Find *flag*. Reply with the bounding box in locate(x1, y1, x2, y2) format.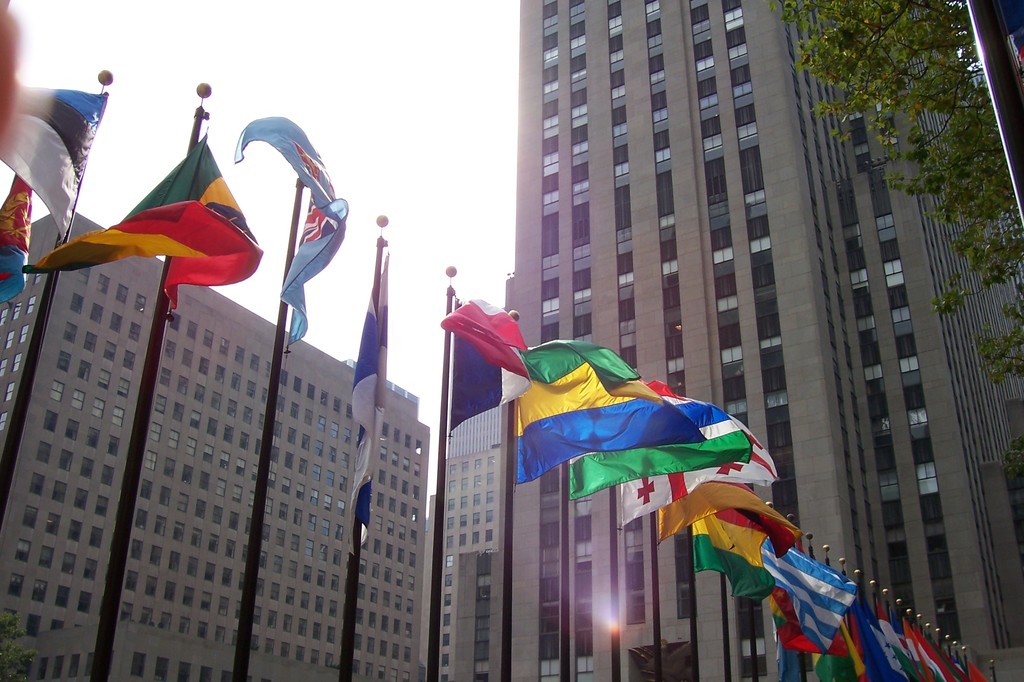
locate(903, 619, 950, 681).
